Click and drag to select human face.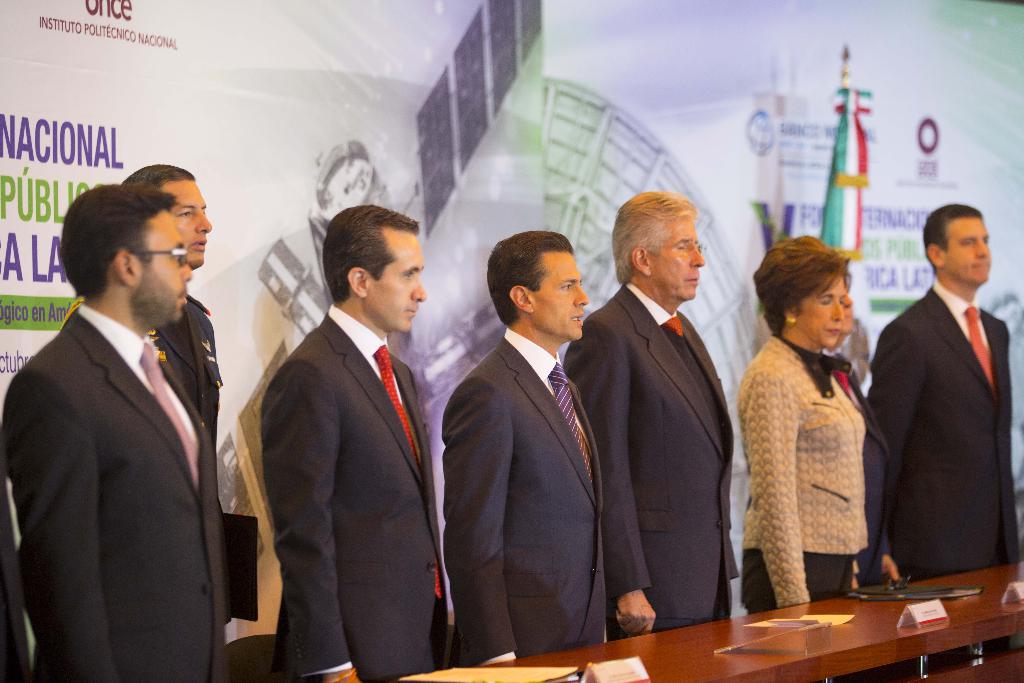
Selection: bbox=[945, 217, 988, 286].
